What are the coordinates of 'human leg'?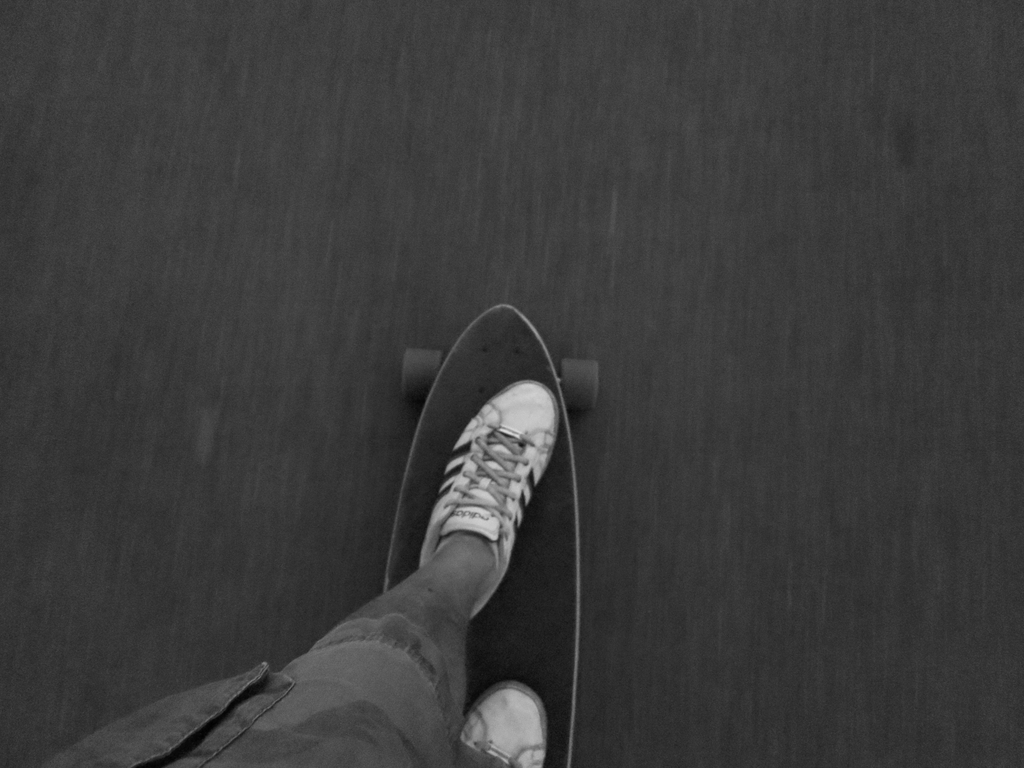
x1=306, y1=383, x2=537, y2=735.
